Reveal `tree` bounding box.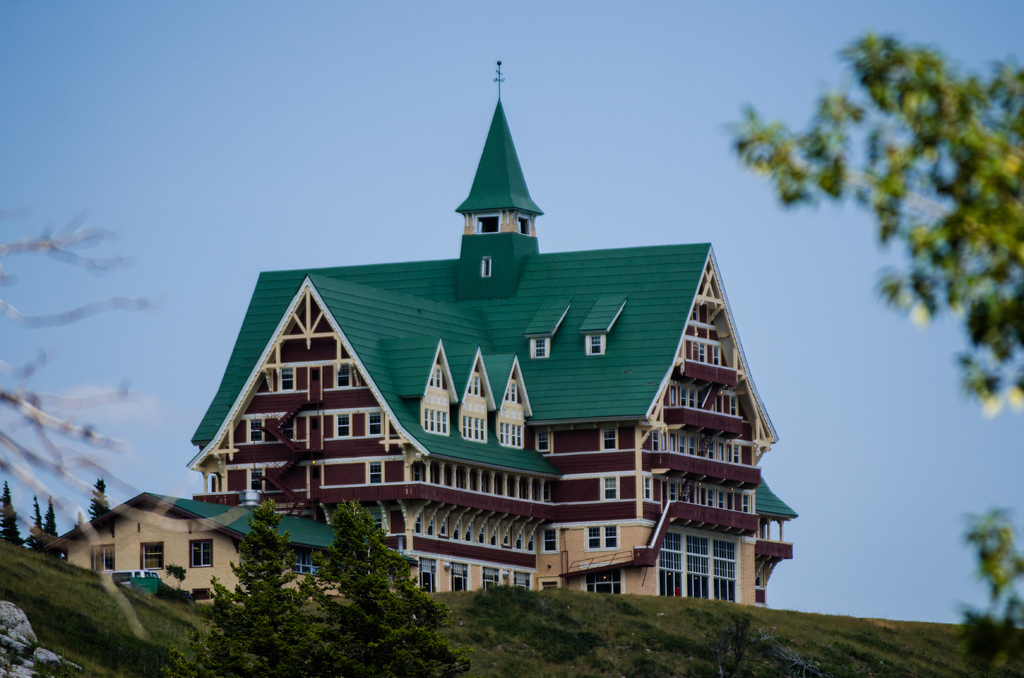
Revealed: BBox(0, 199, 172, 592).
